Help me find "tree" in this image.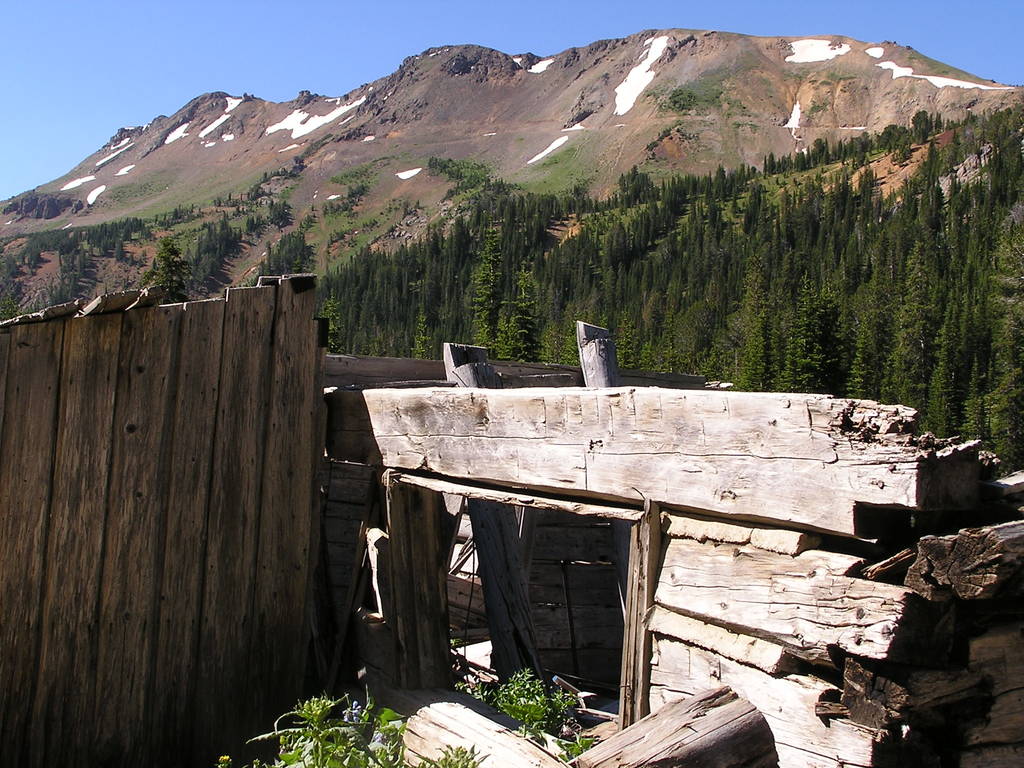
Found it: (922, 299, 955, 440).
